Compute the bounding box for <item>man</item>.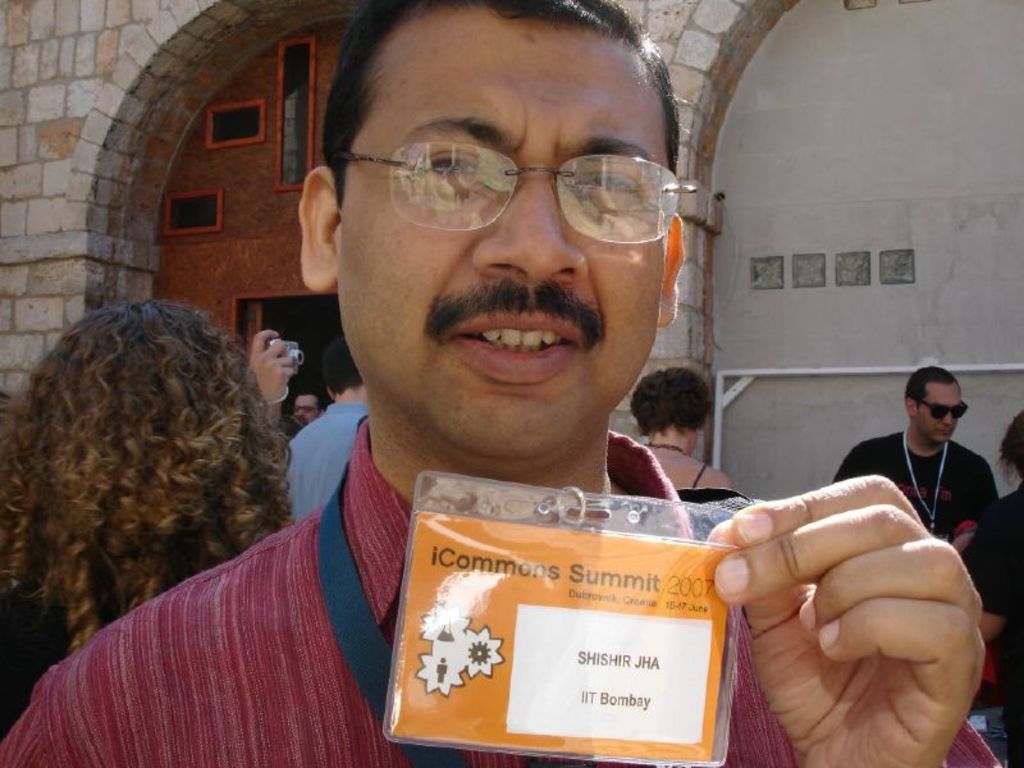
left=0, top=0, right=1005, bottom=767.
